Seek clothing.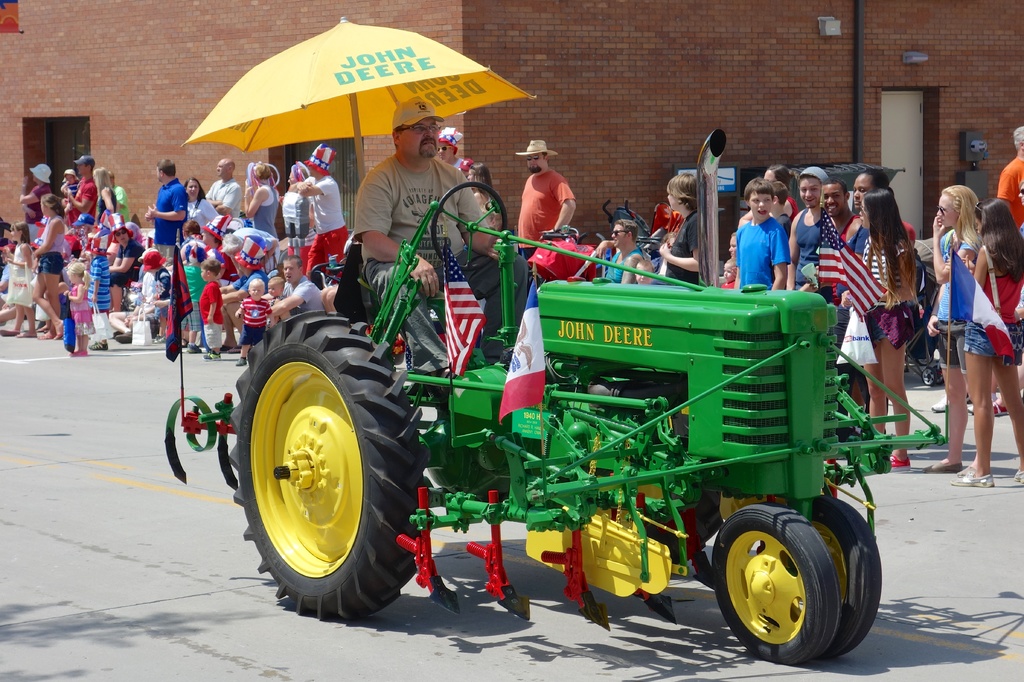
Rect(287, 268, 318, 319).
